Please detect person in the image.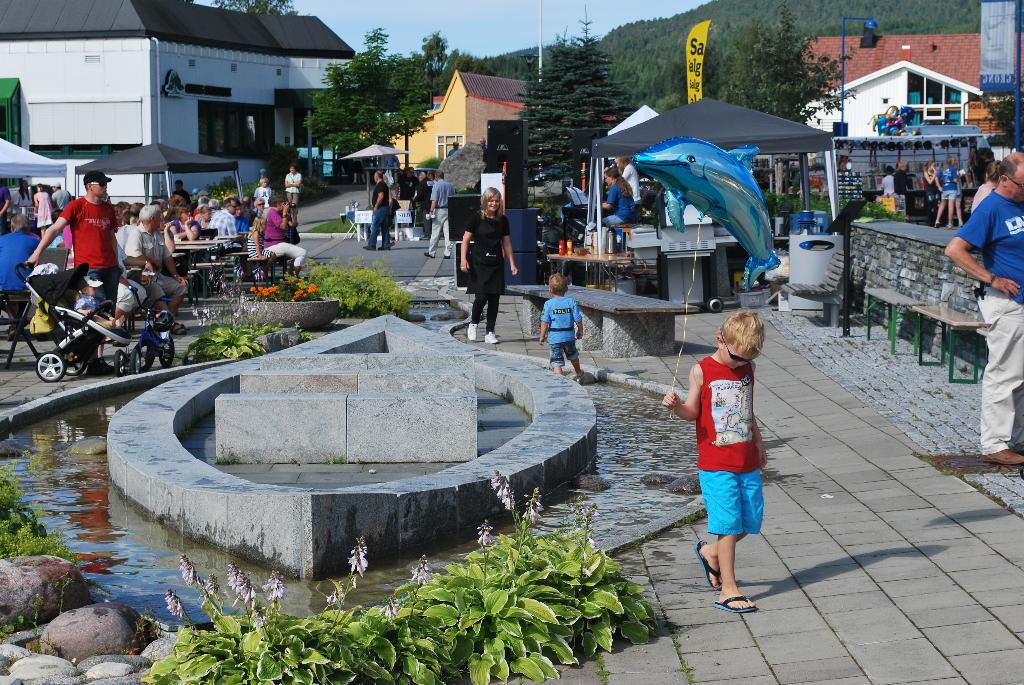
Rect(877, 159, 899, 194).
